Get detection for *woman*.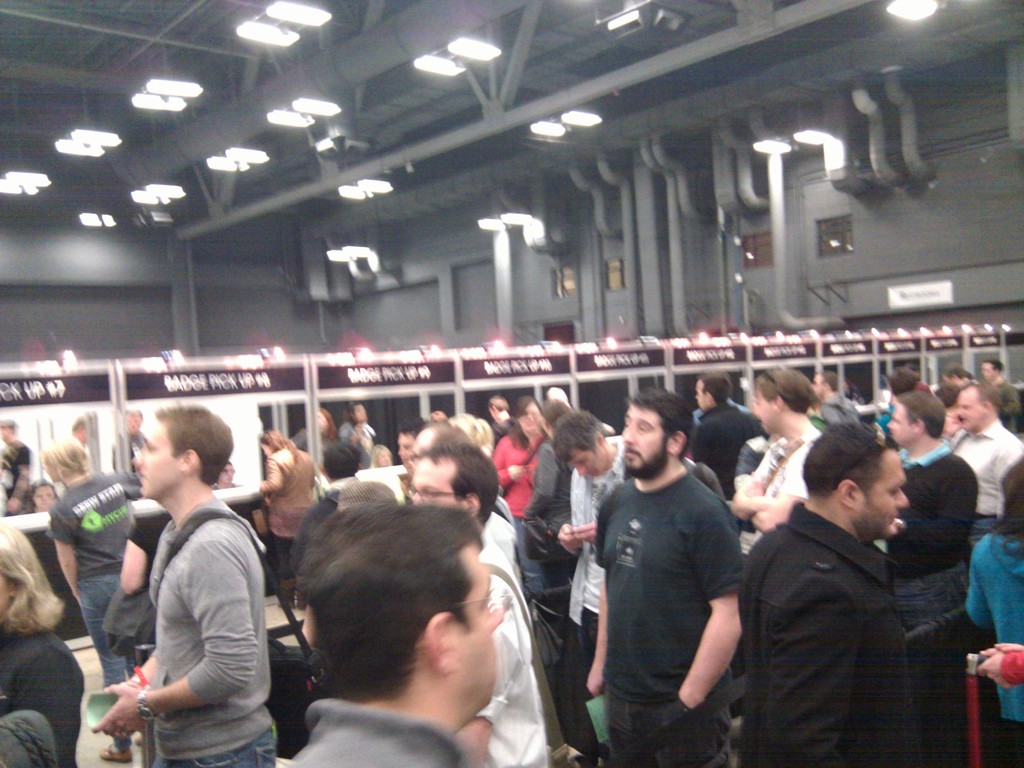
Detection: {"x1": 900, "y1": 452, "x2": 1023, "y2": 767}.
